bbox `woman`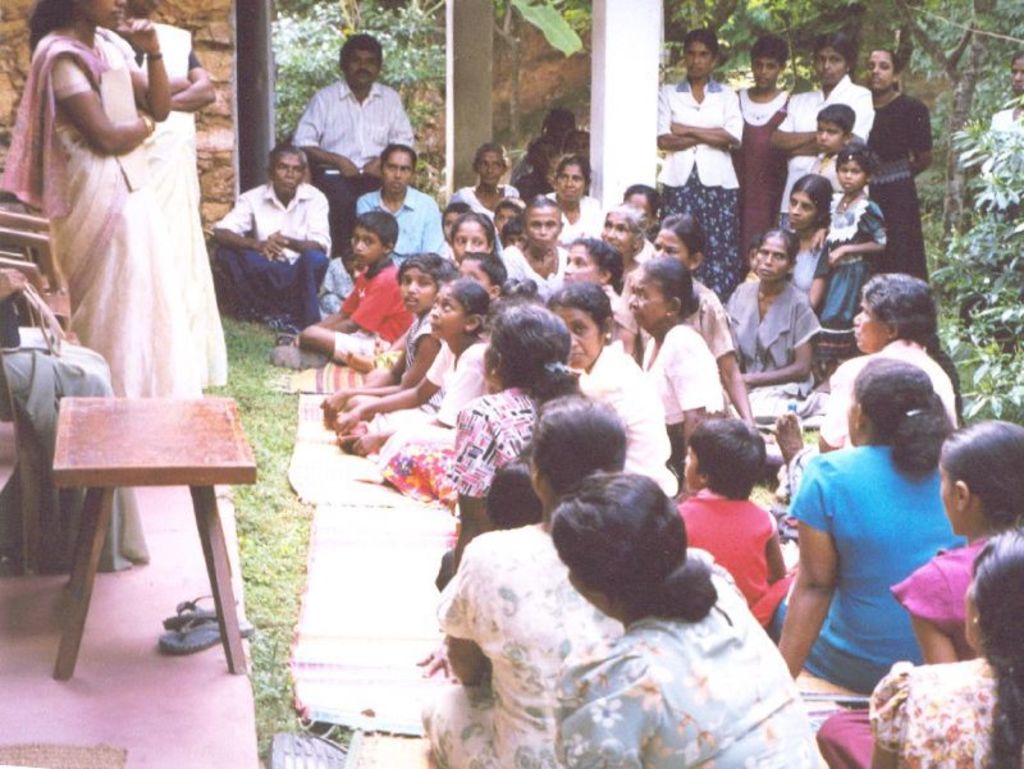
bbox=(808, 264, 957, 449)
